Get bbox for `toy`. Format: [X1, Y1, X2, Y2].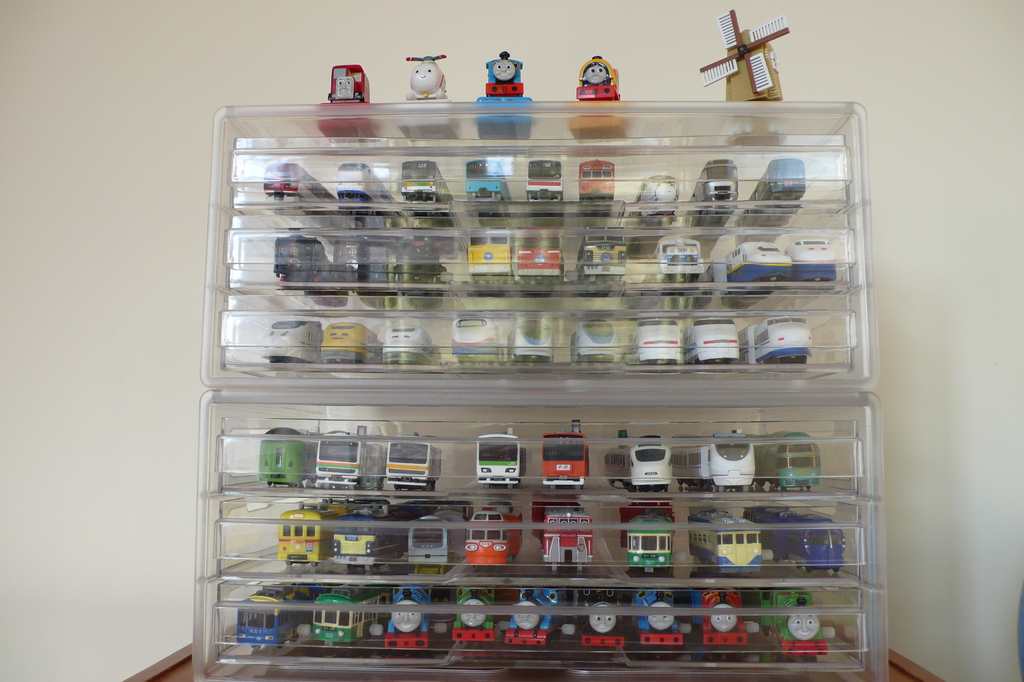
[394, 244, 446, 288].
